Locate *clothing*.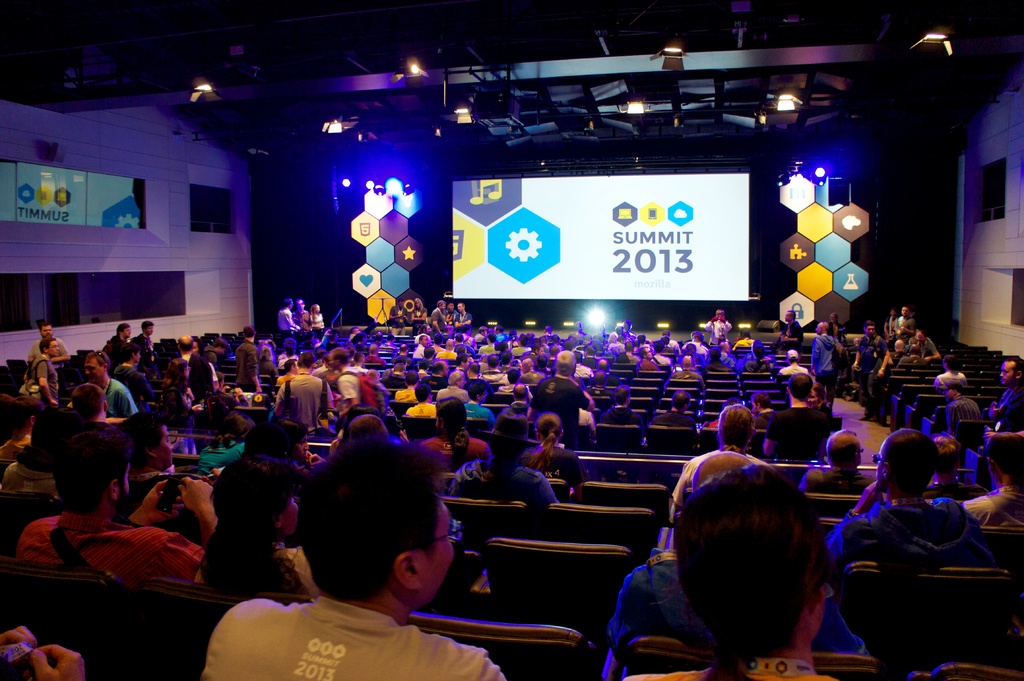
Bounding box: <box>612,542,862,657</box>.
